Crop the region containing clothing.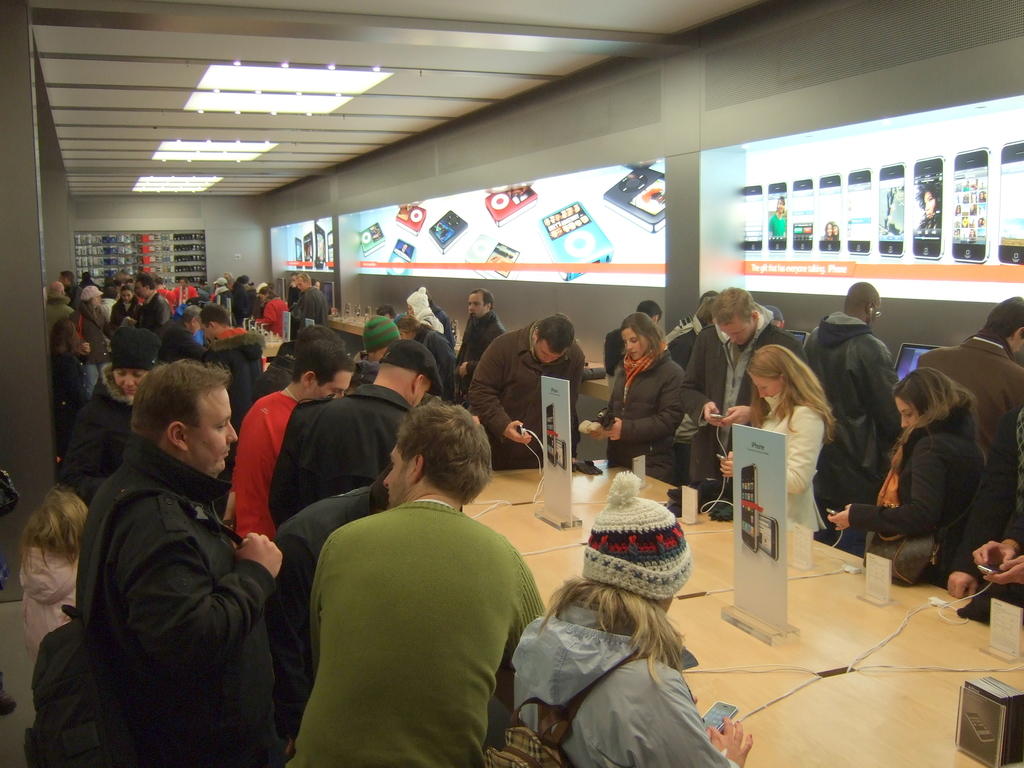
Crop region: bbox(607, 349, 695, 477).
